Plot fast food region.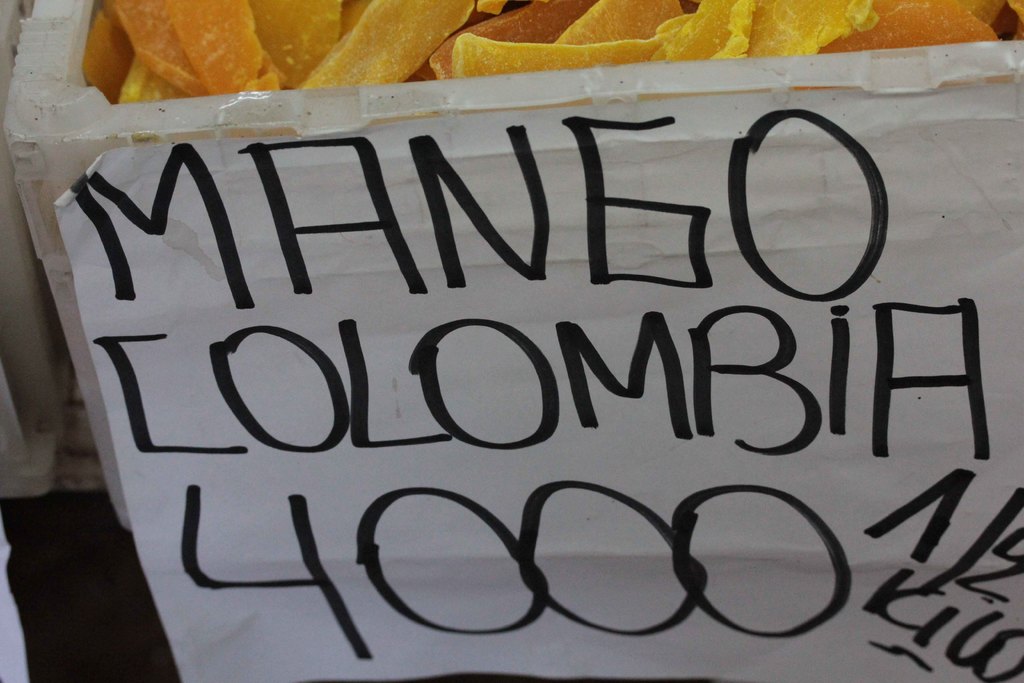
Plotted at <box>821,0,1000,56</box>.
